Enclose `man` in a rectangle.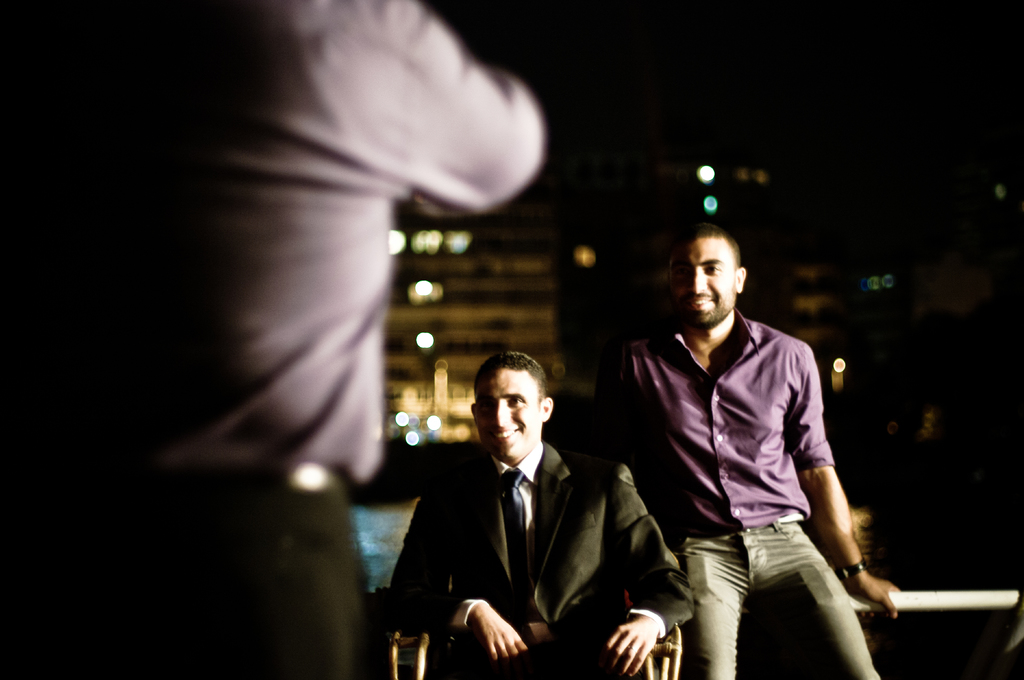
<box>598,219,902,679</box>.
